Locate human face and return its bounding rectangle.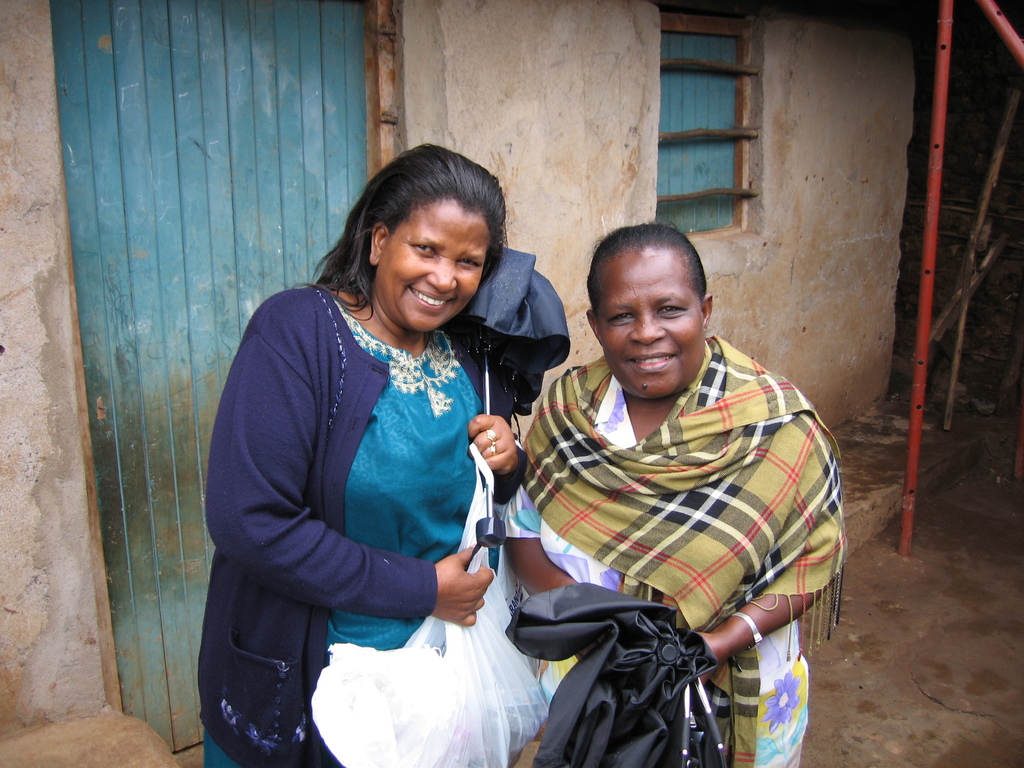
detection(604, 249, 698, 392).
